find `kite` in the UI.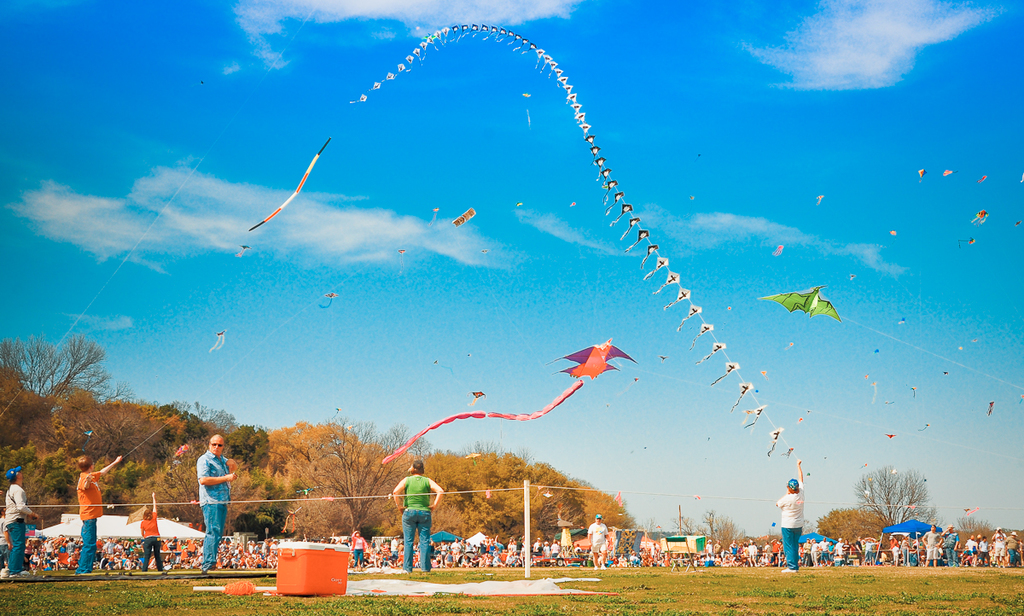
UI element at 643/253/669/282.
